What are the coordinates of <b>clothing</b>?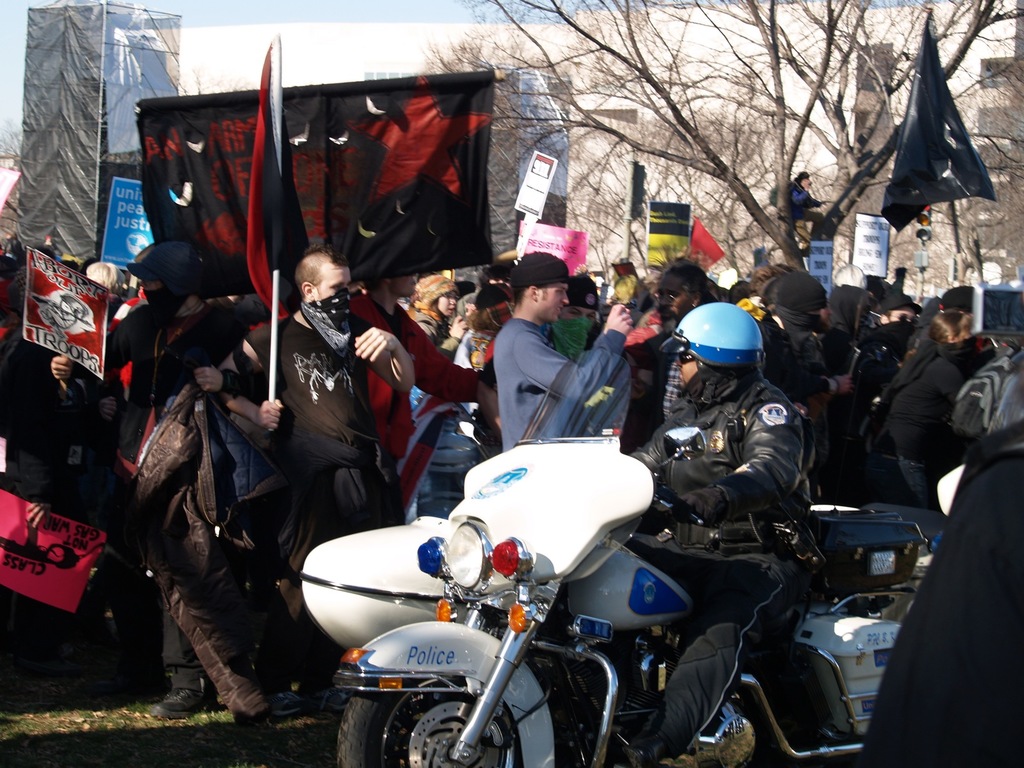
crop(87, 315, 227, 688).
